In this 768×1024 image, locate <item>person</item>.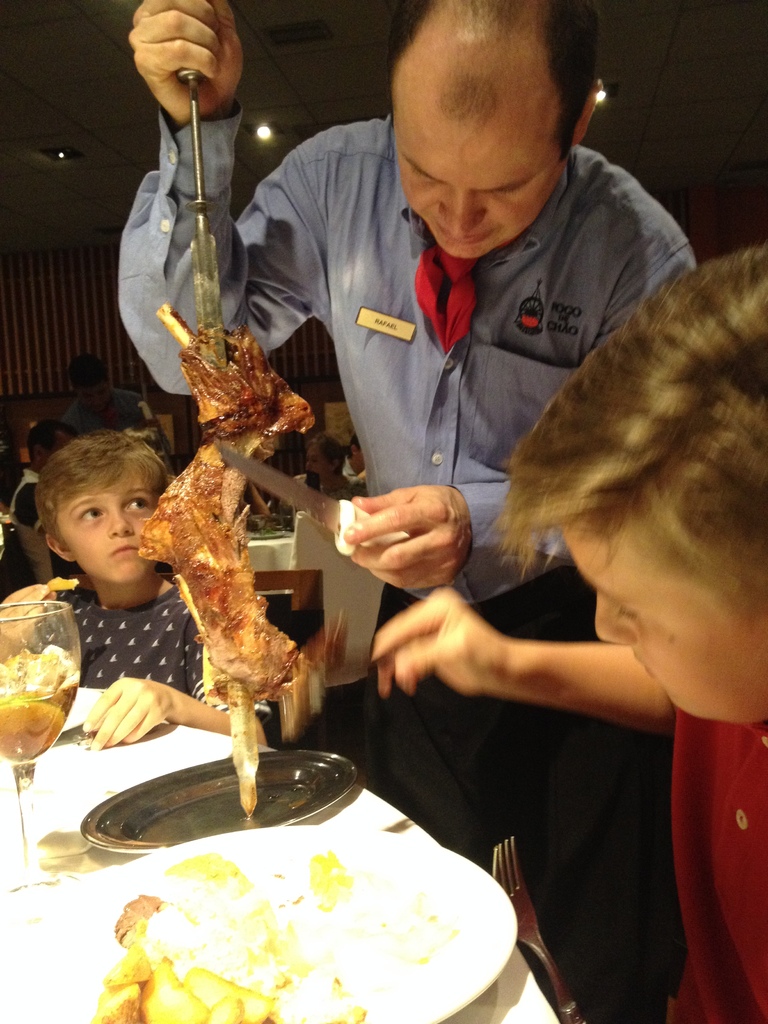
Bounding box: [0,428,262,765].
